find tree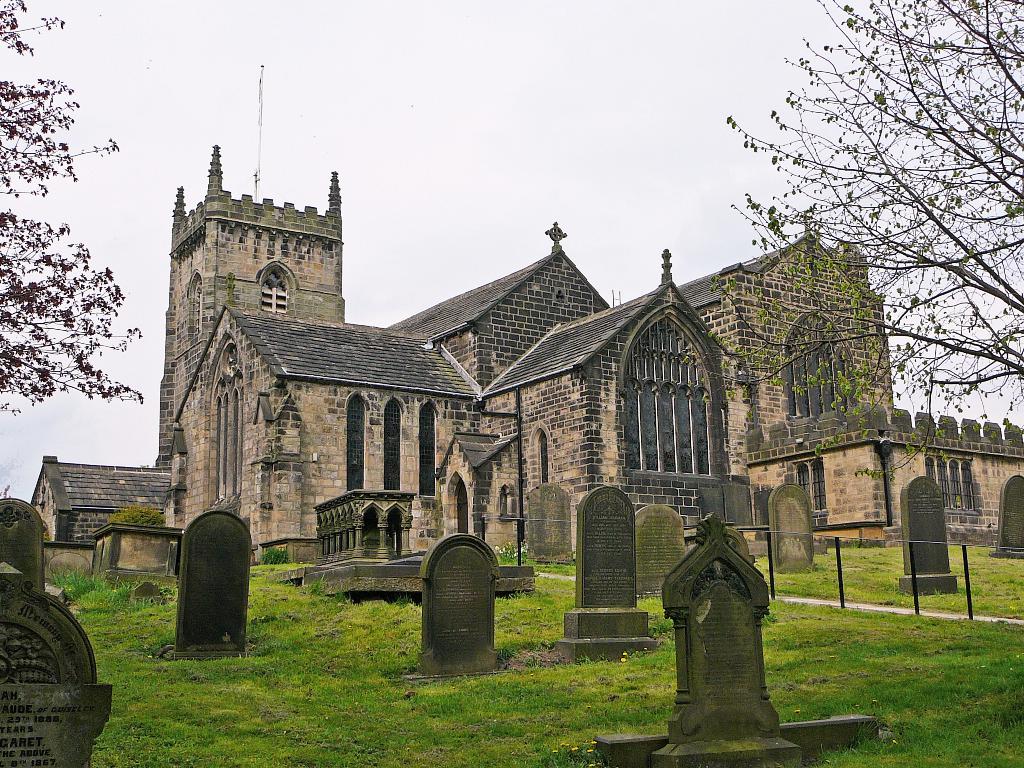
0:9:158:414
